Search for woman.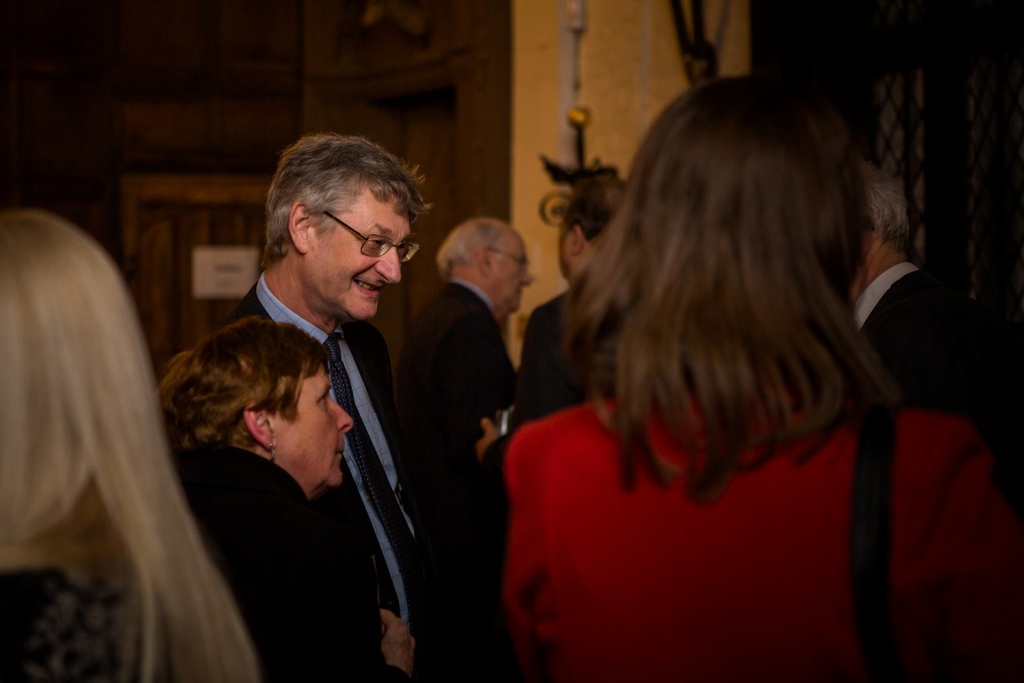
Found at {"x1": 483, "y1": 47, "x2": 976, "y2": 682}.
